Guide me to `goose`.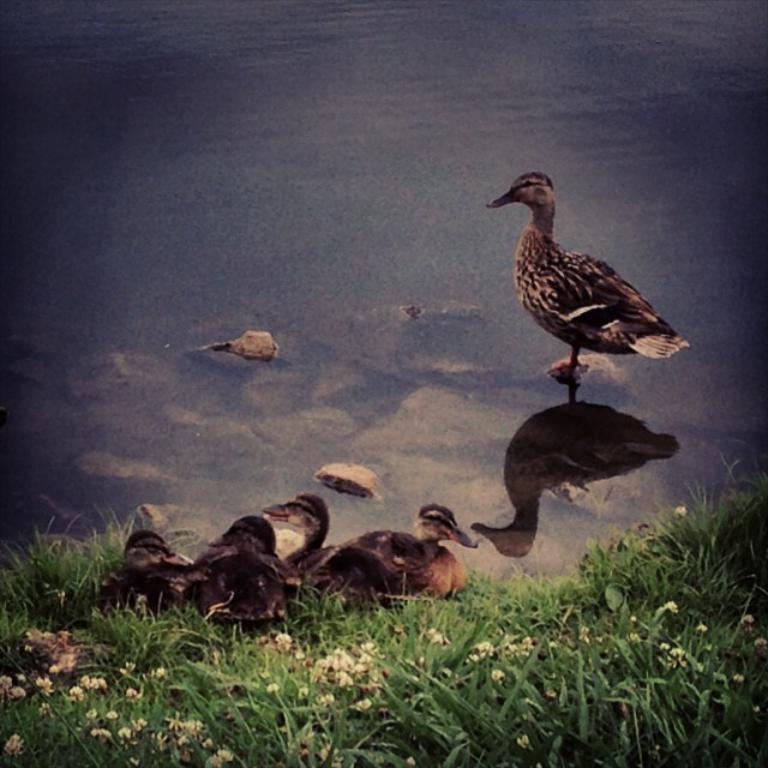
Guidance: {"x1": 324, "y1": 505, "x2": 481, "y2": 600}.
